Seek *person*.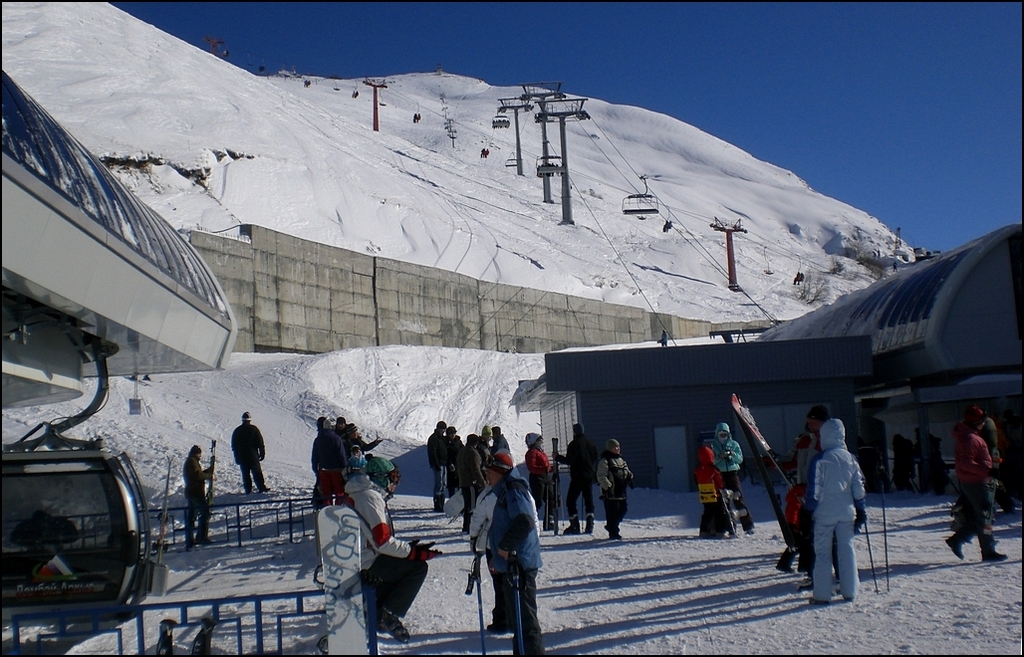
l=805, t=416, r=863, b=605.
